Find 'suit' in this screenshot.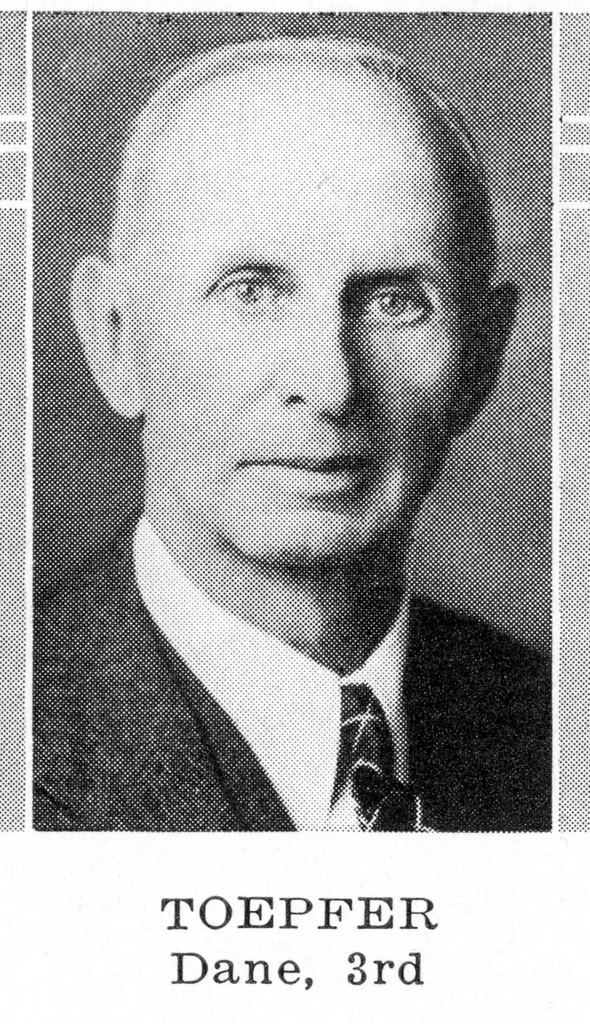
The bounding box for 'suit' is box(36, 510, 559, 838).
